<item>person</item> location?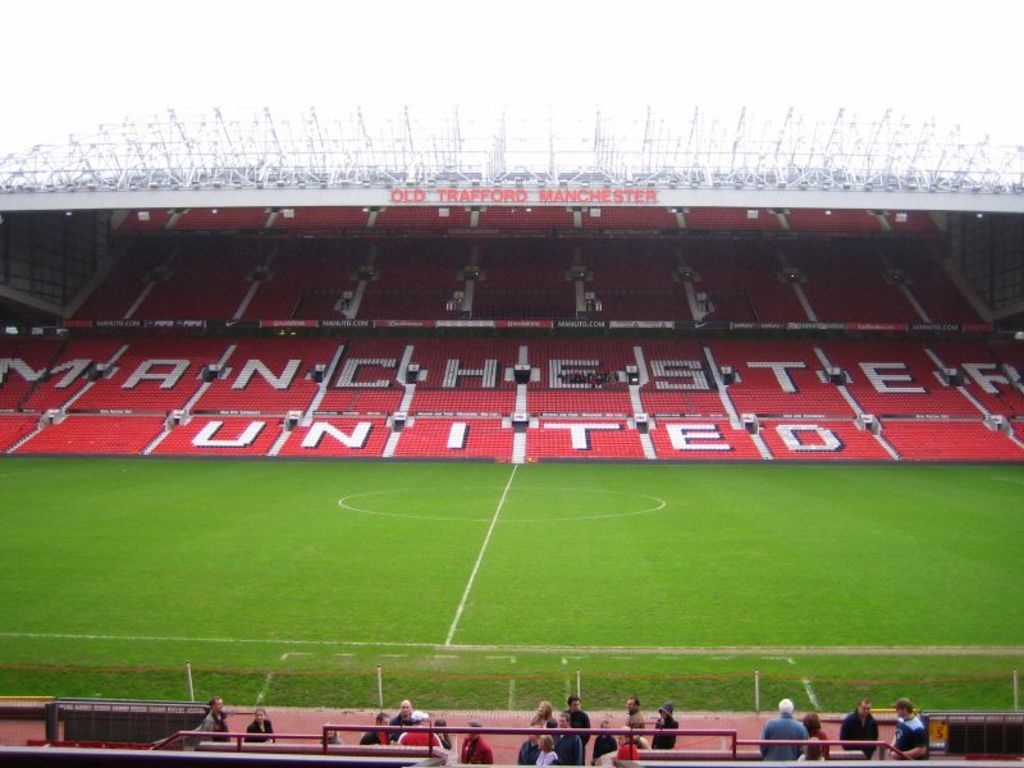
rect(759, 695, 810, 767)
